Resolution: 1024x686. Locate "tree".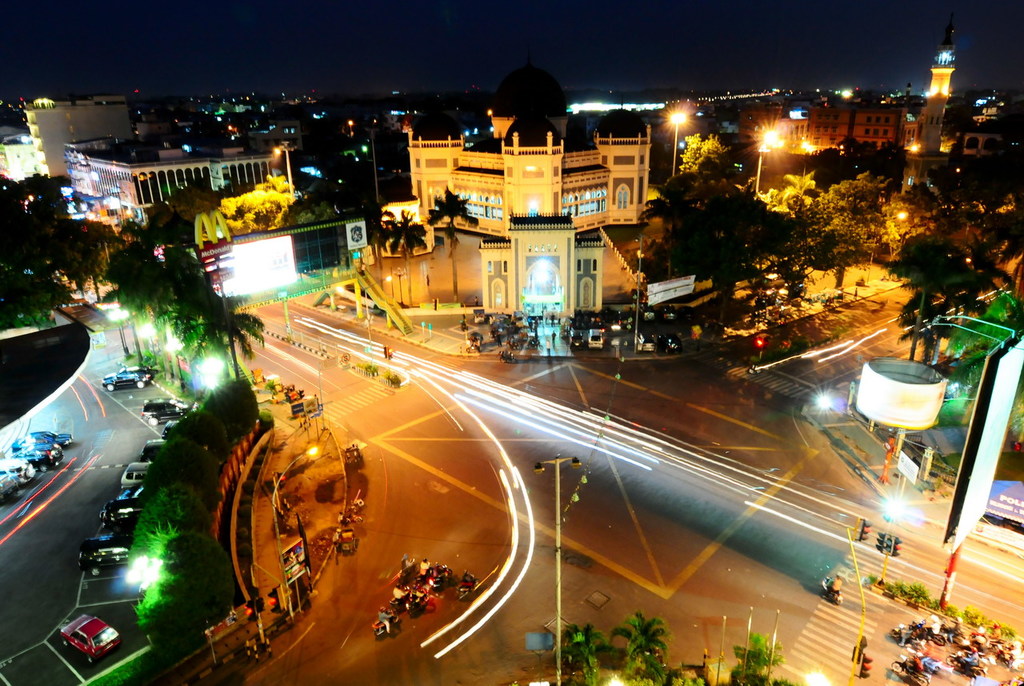
<bbox>558, 619, 612, 684</bbox>.
